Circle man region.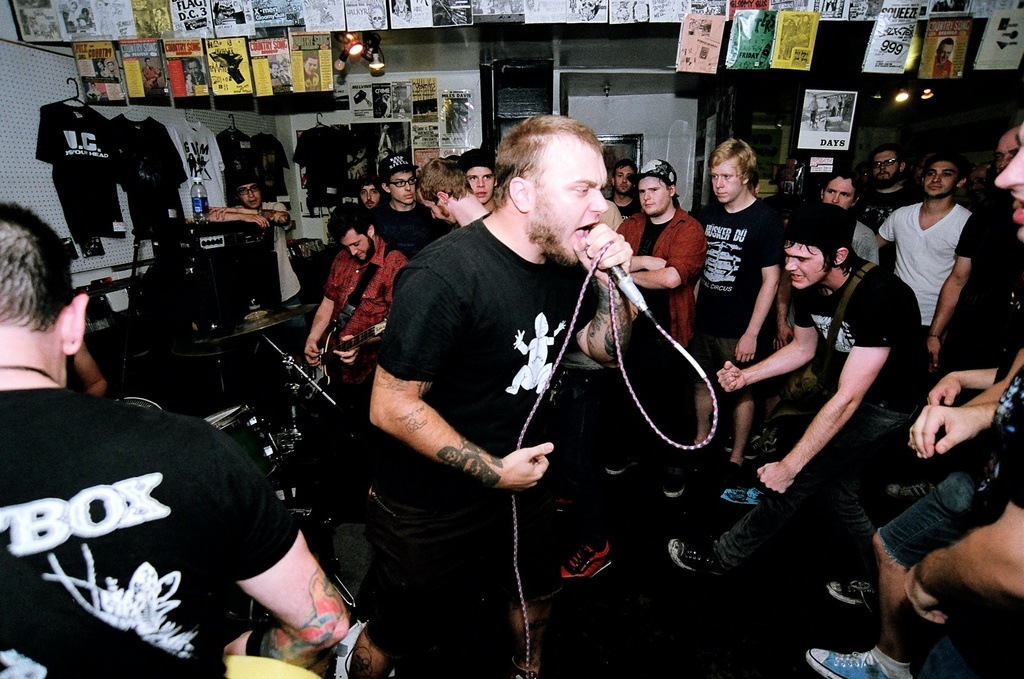
Region: rect(184, 57, 207, 87).
